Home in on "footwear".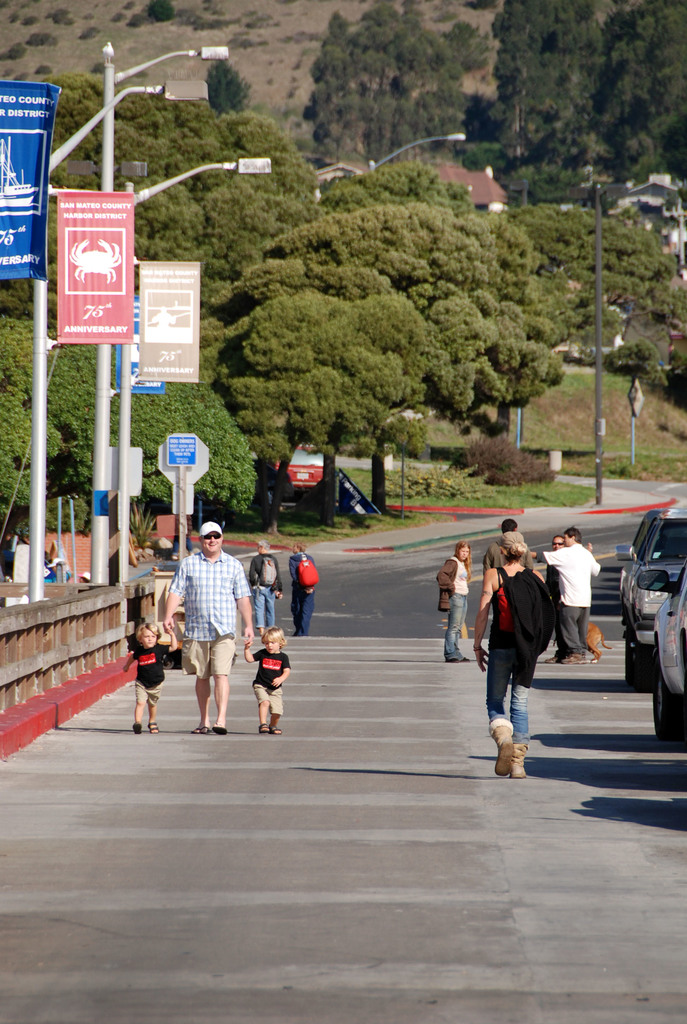
Homed in at 145, 720, 161, 734.
